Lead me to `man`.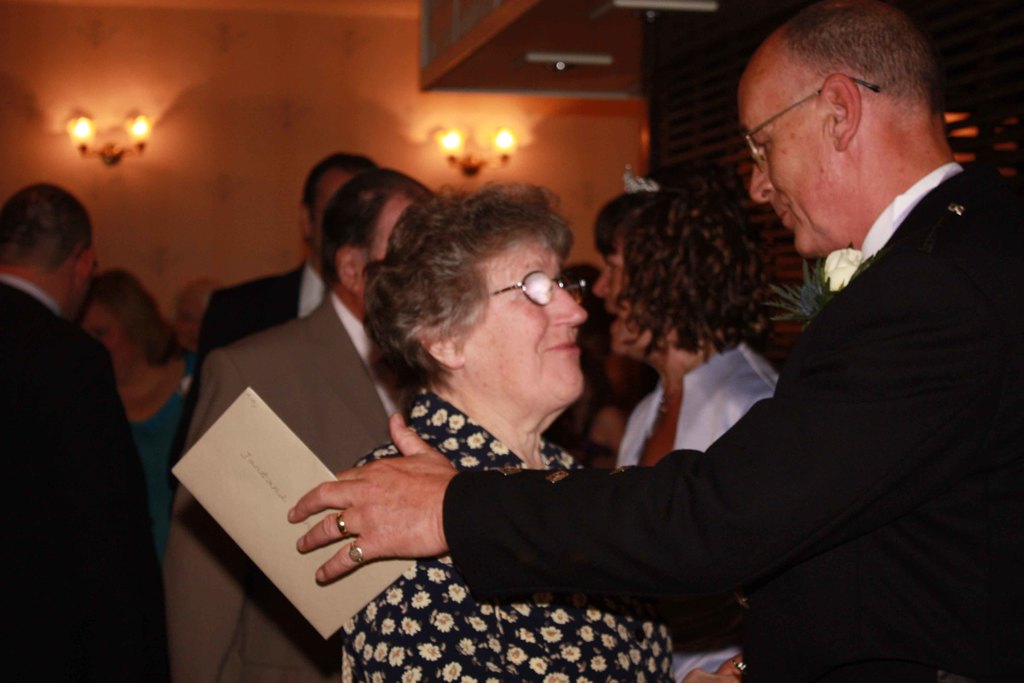
Lead to (429,50,989,662).
